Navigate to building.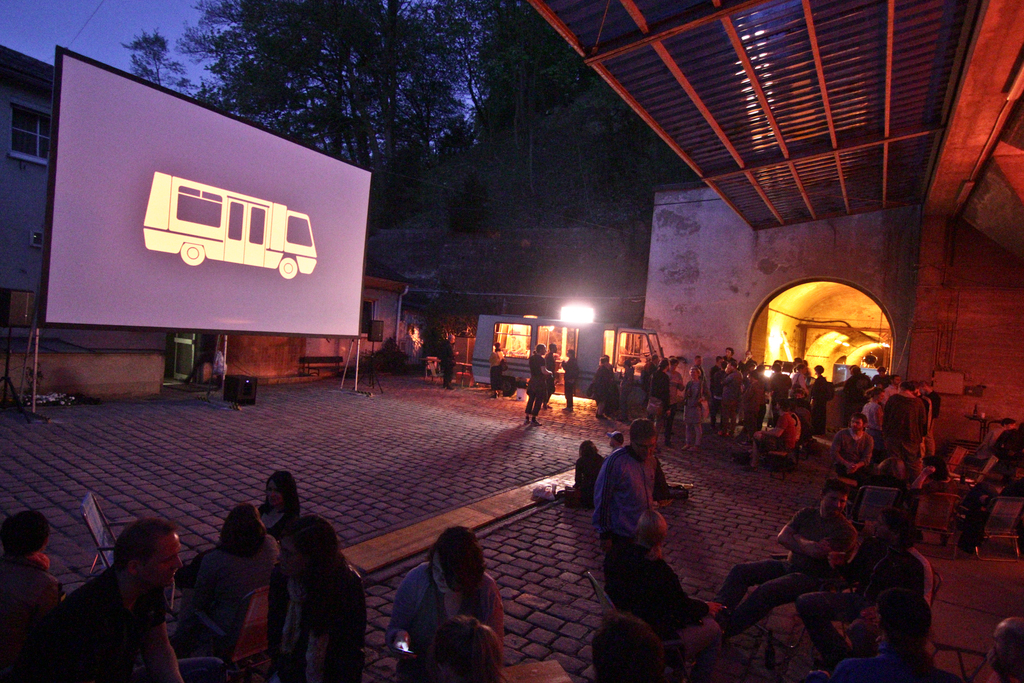
Navigation target: select_region(0, 46, 413, 407).
